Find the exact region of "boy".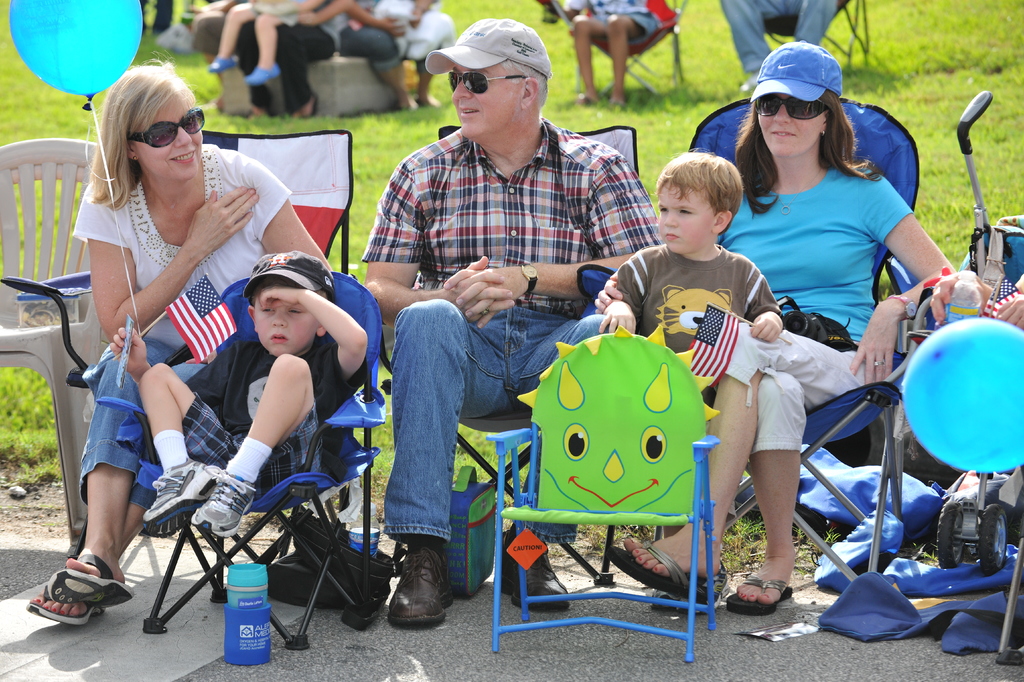
Exact region: pyautogui.locateOnScreen(598, 149, 786, 398).
